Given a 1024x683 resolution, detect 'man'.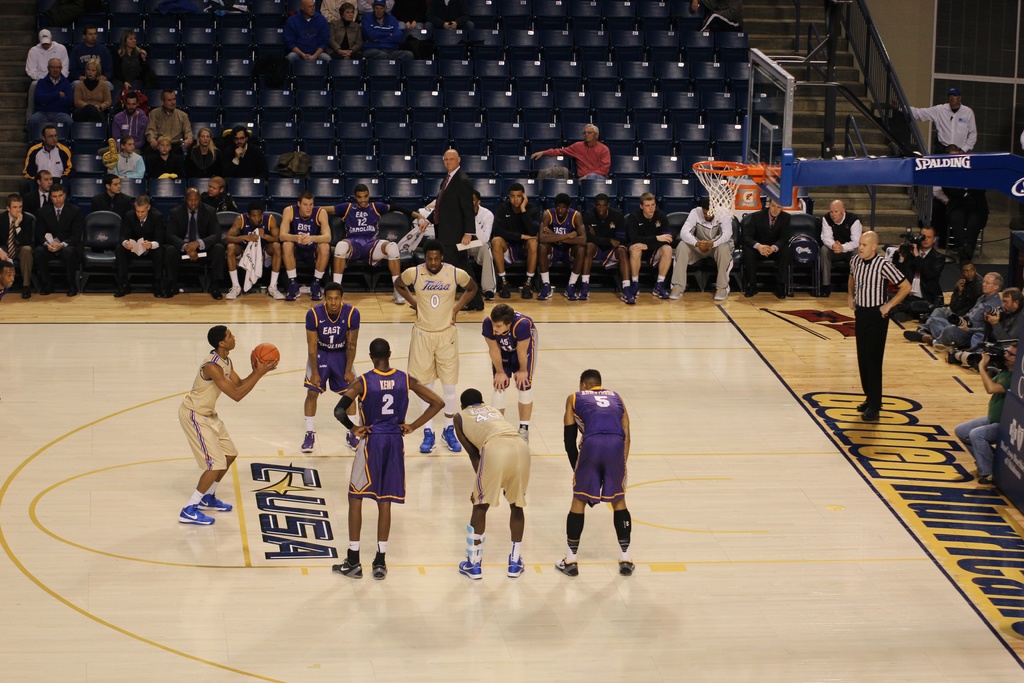
{"left": 977, "top": 283, "right": 1023, "bottom": 365}.
